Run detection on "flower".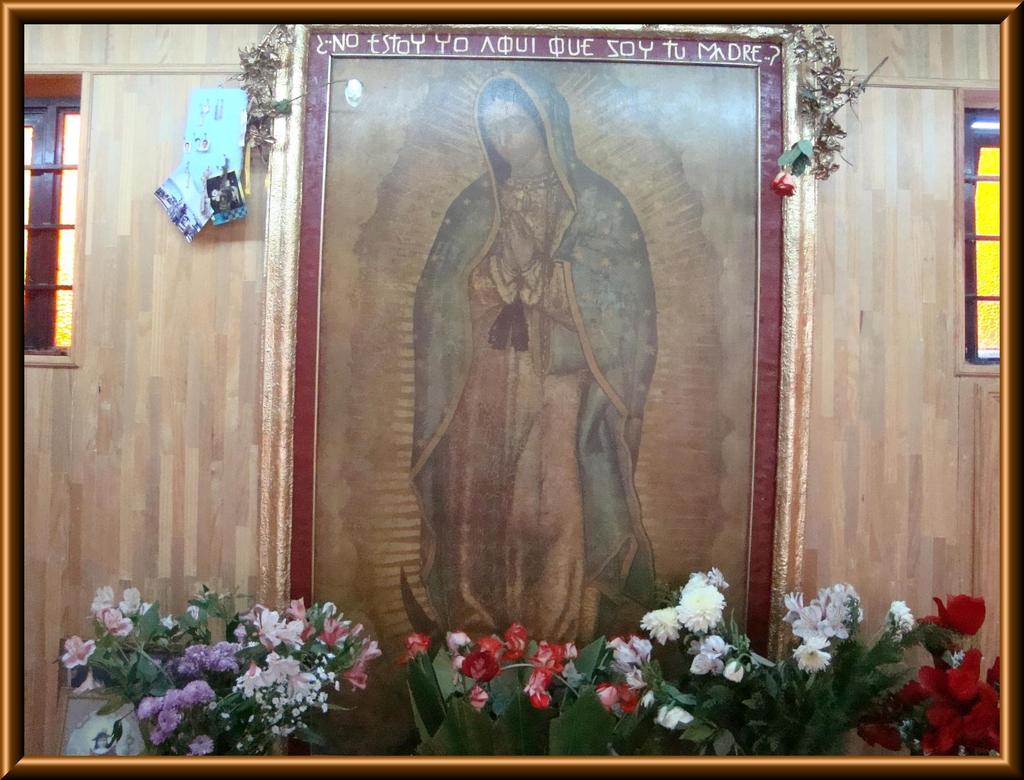
Result: Rect(63, 634, 99, 671).
